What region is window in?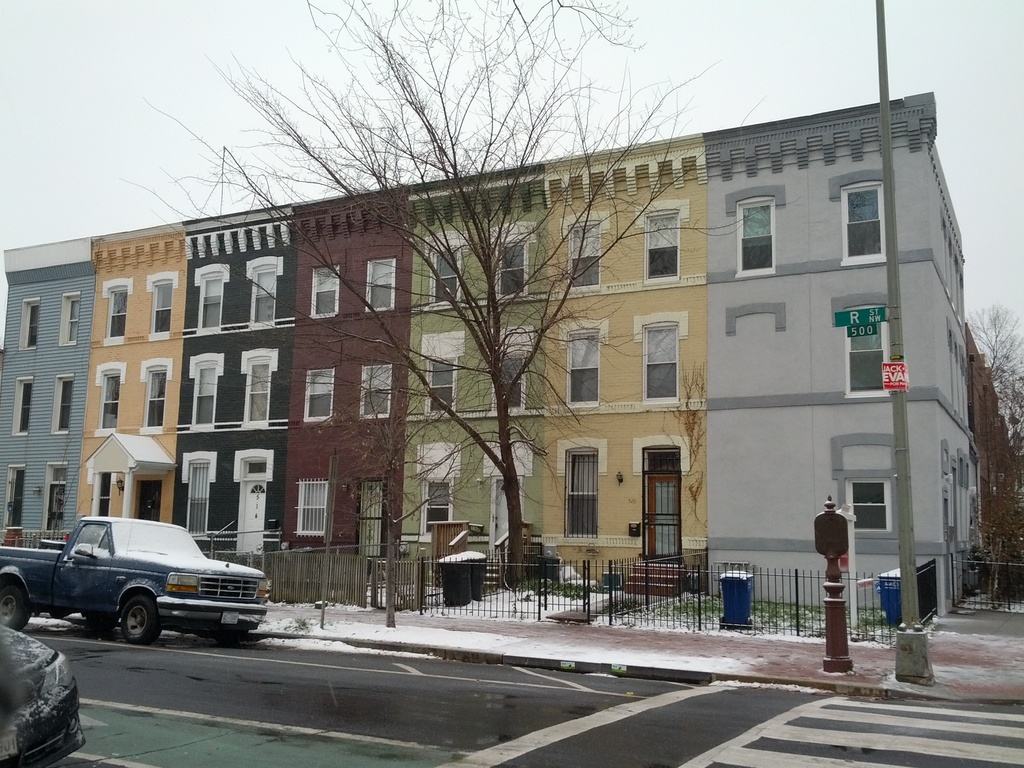
x1=490, y1=374, x2=521, y2=410.
